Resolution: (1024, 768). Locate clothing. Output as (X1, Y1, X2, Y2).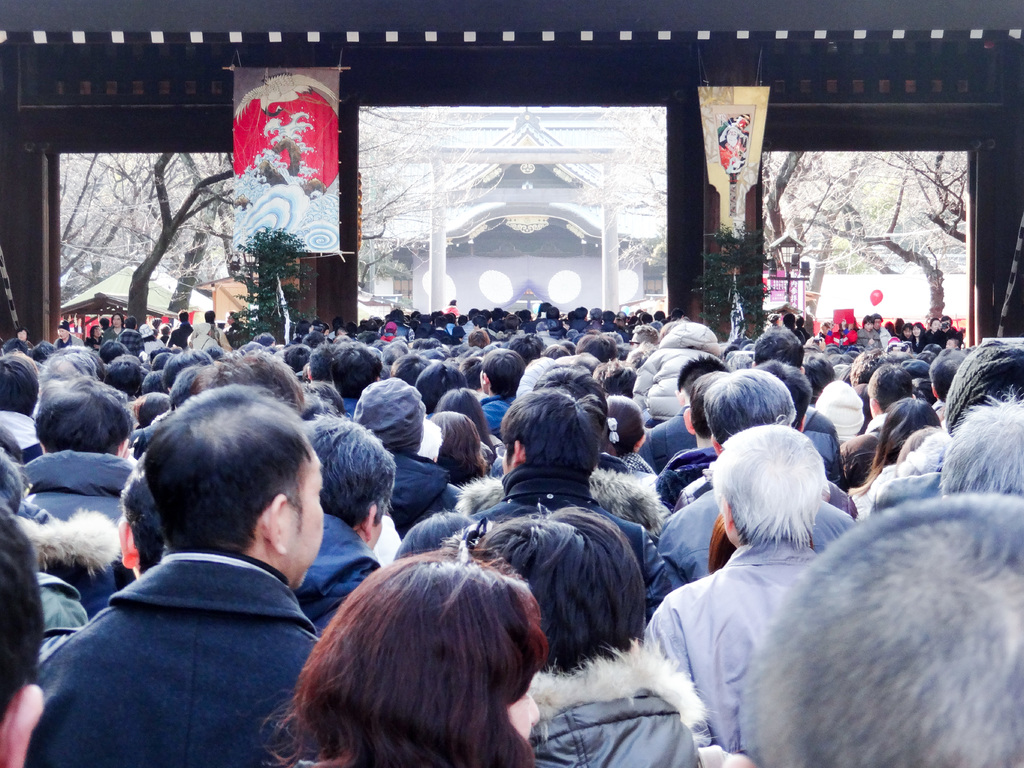
(483, 390, 515, 441).
